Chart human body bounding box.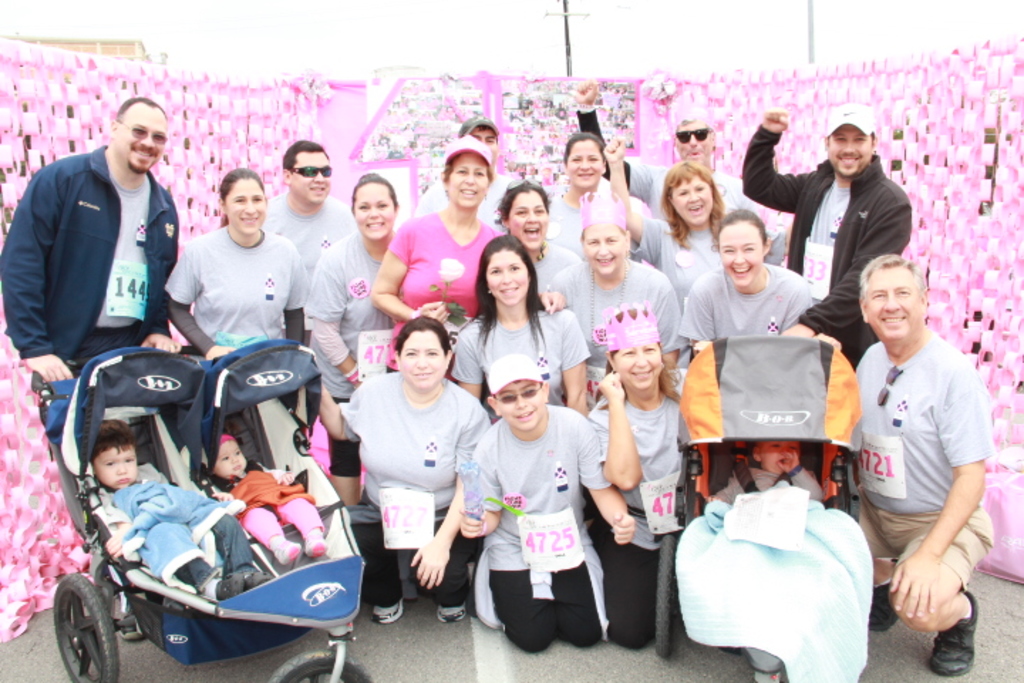
Charted: crop(97, 424, 260, 593).
